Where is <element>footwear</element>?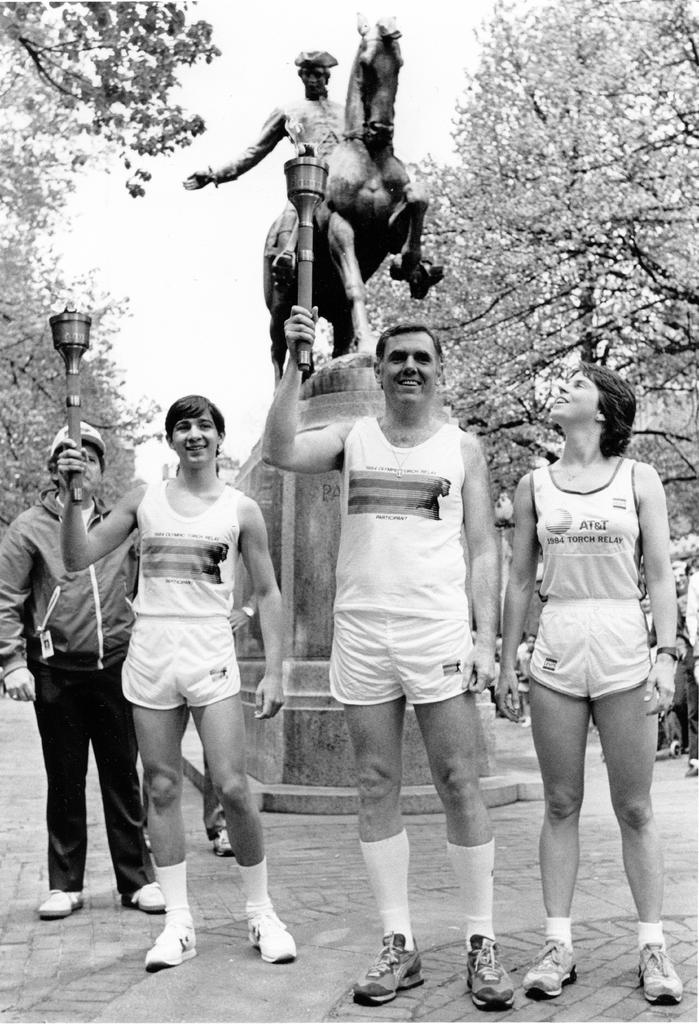
(left=462, top=930, right=522, bottom=1007).
